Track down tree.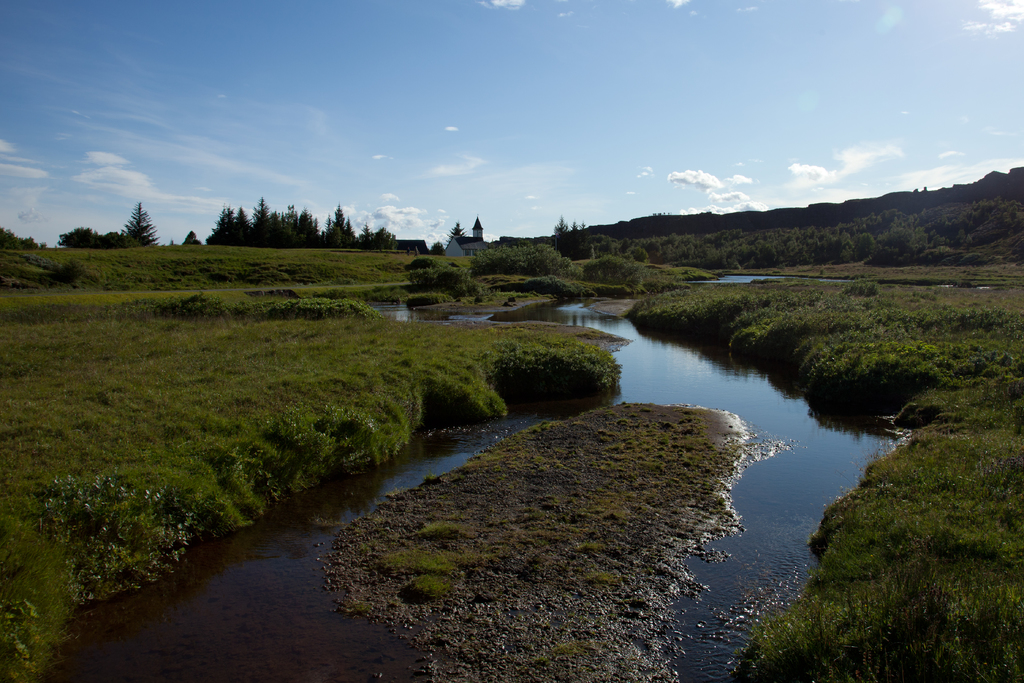
Tracked to {"x1": 116, "y1": 201, "x2": 160, "y2": 246}.
